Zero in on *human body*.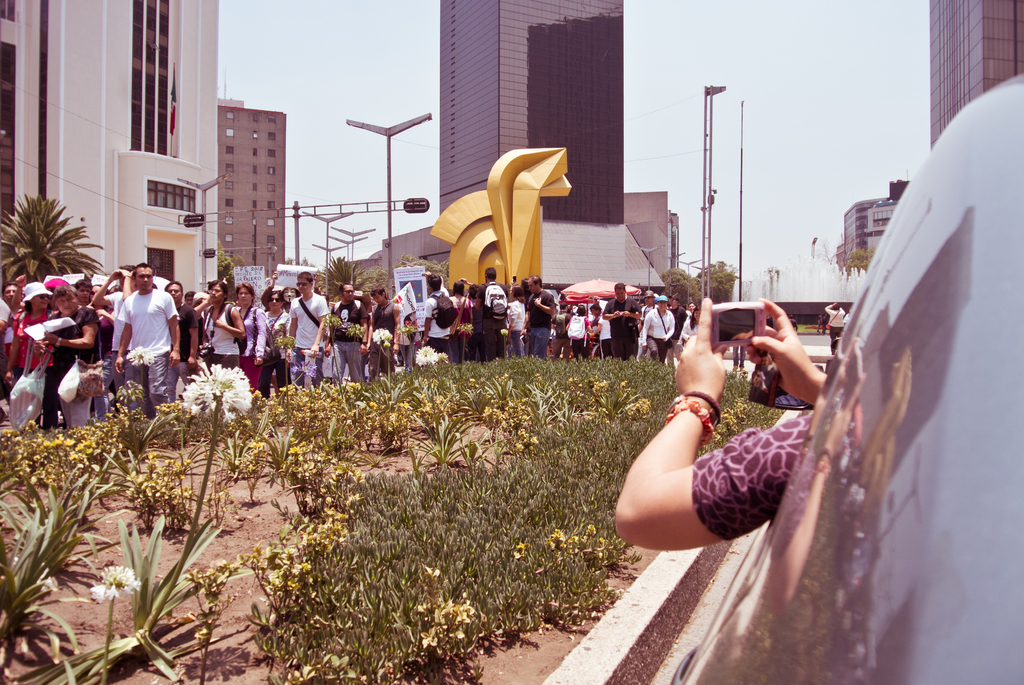
Zeroed in: select_region(232, 277, 264, 388).
